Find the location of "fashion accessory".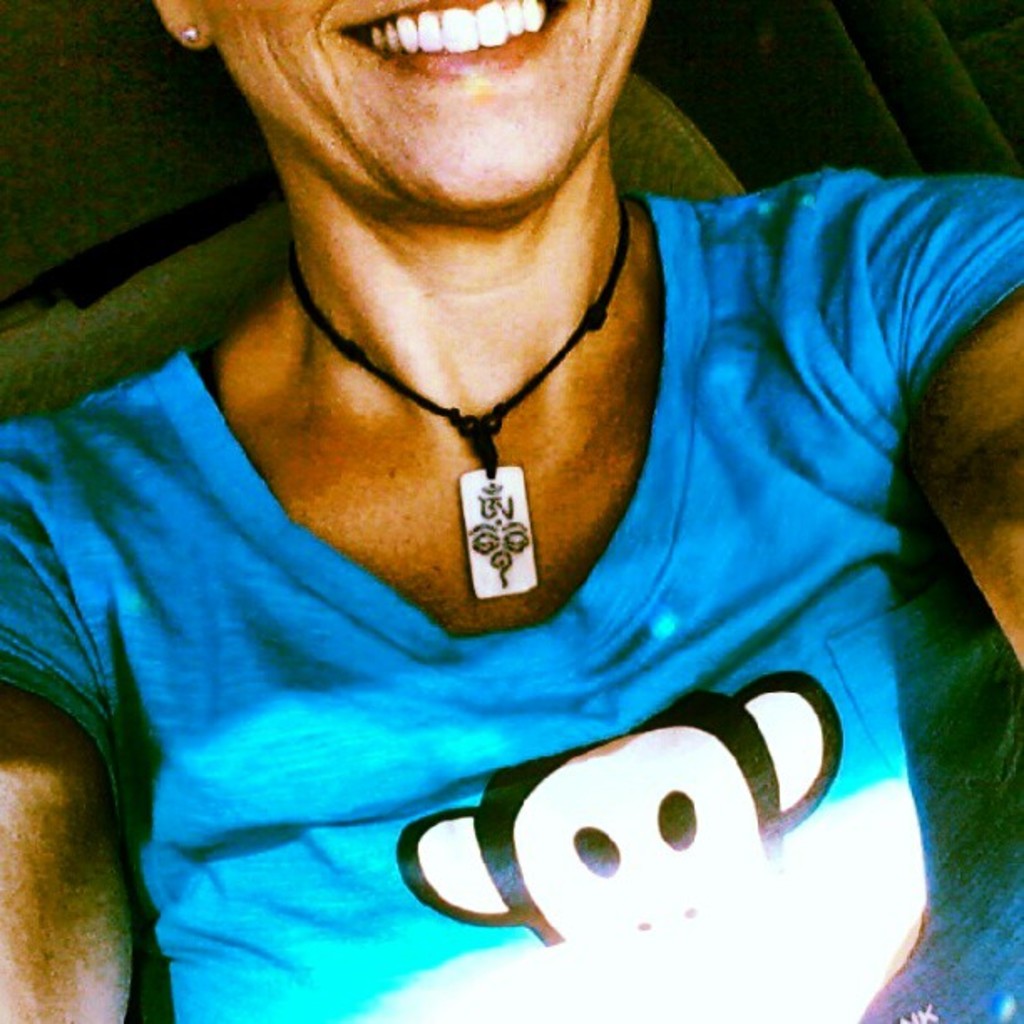
Location: detection(293, 194, 634, 614).
